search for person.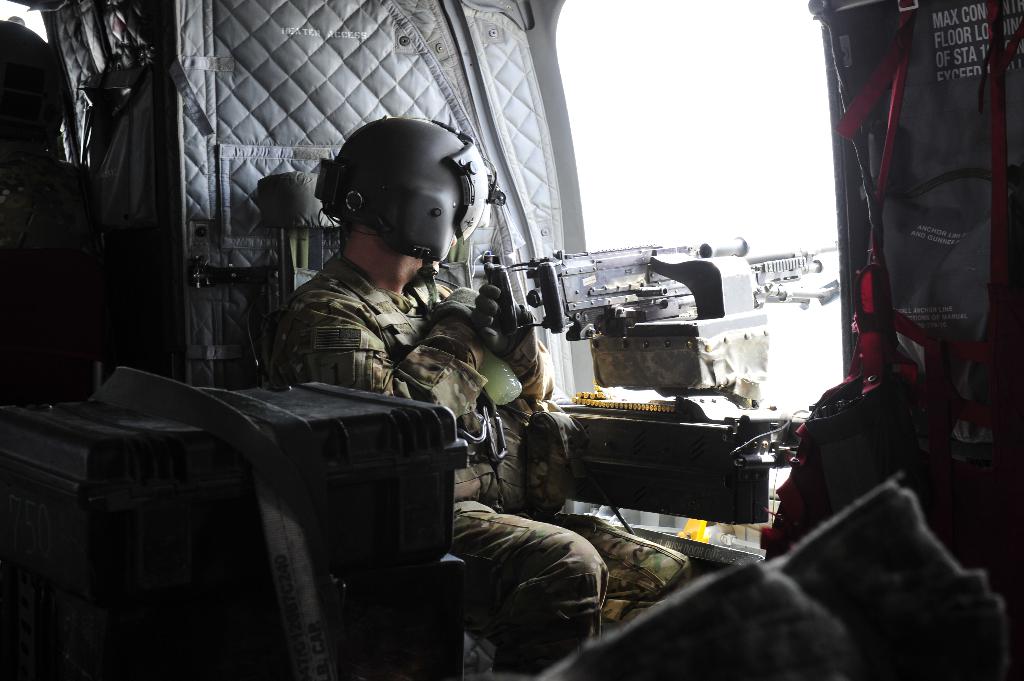
Found at (x1=278, y1=113, x2=705, y2=680).
